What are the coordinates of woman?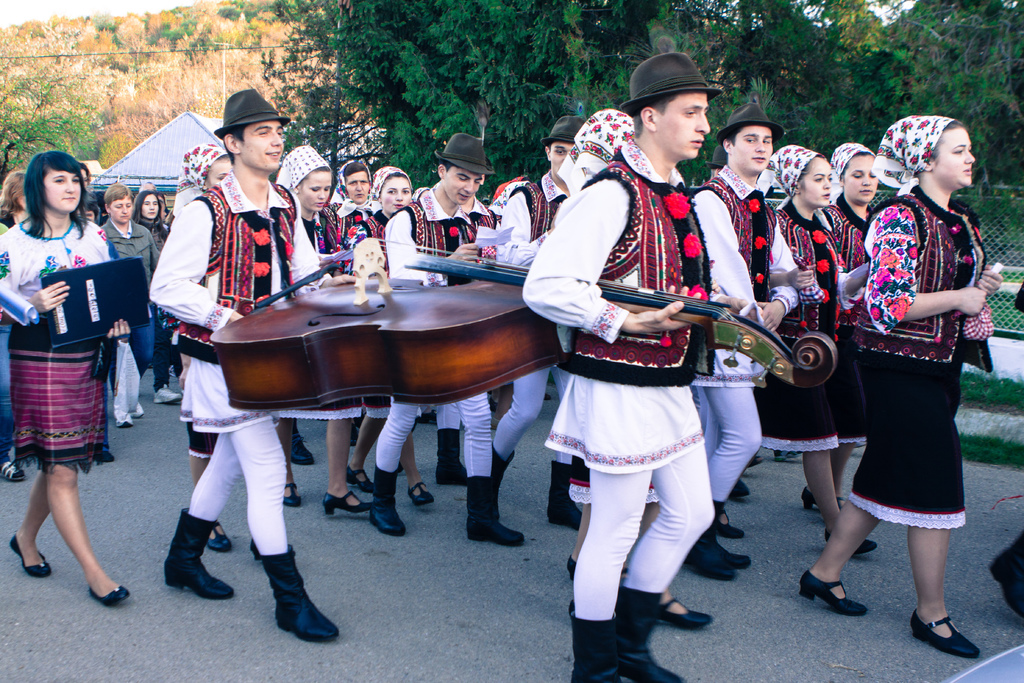
[x1=280, y1=147, x2=374, y2=509].
